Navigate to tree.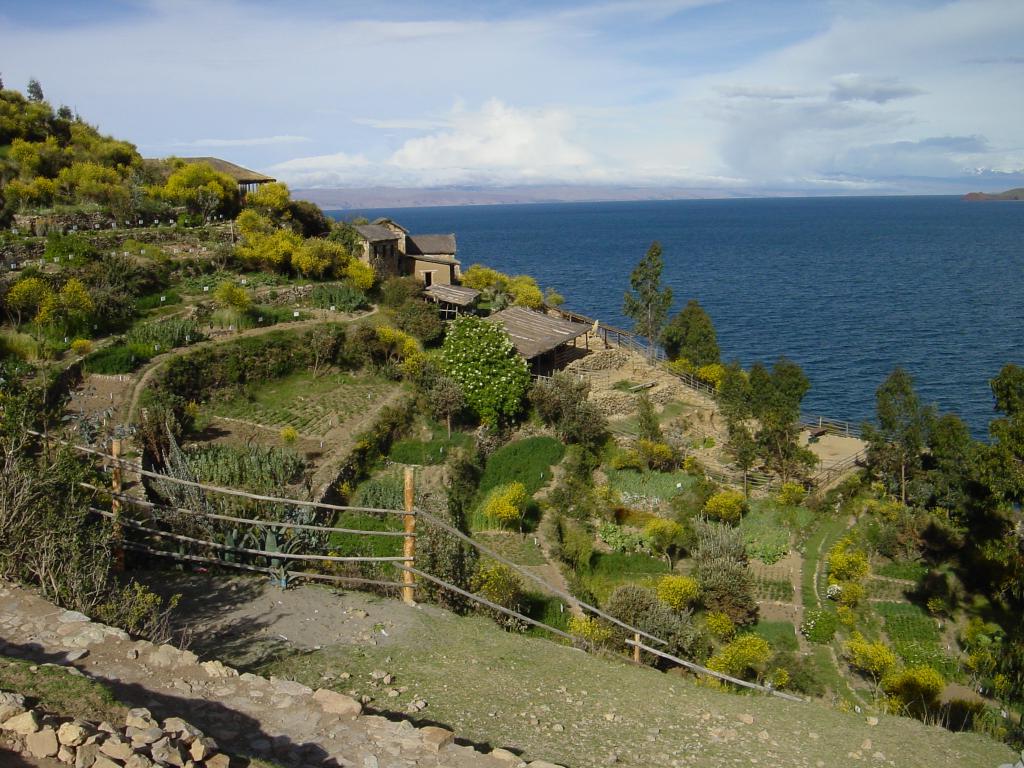
Navigation target: box=[624, 236, 675, 360].
